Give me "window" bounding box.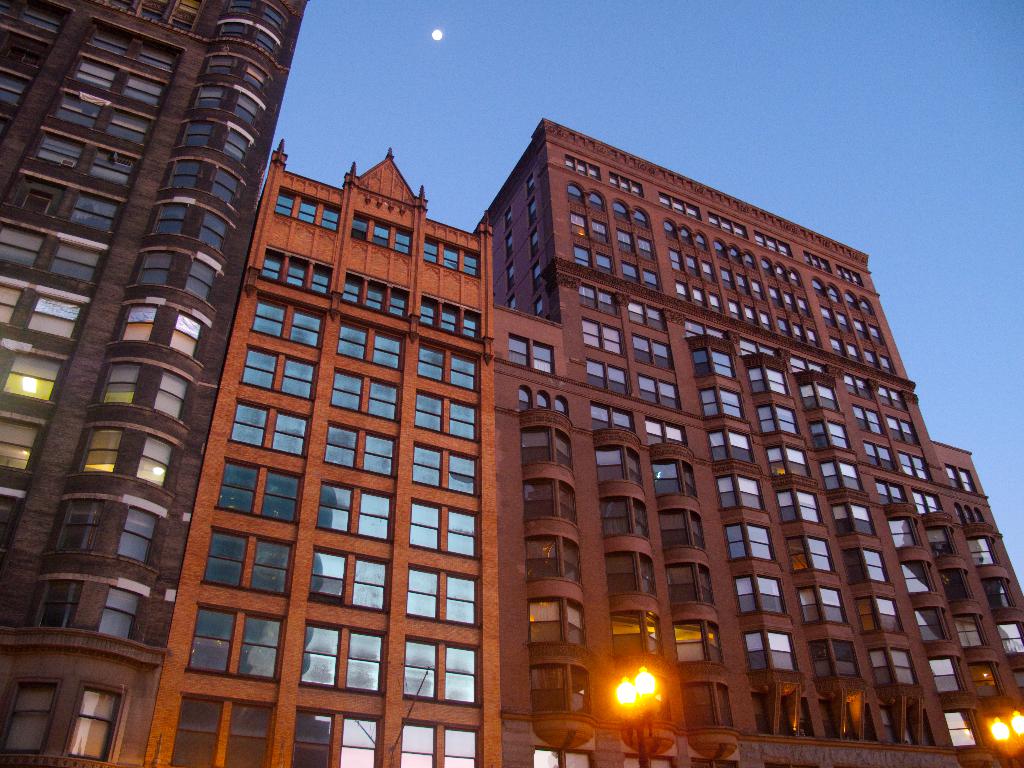
<box>725,520,779,563</box>.
